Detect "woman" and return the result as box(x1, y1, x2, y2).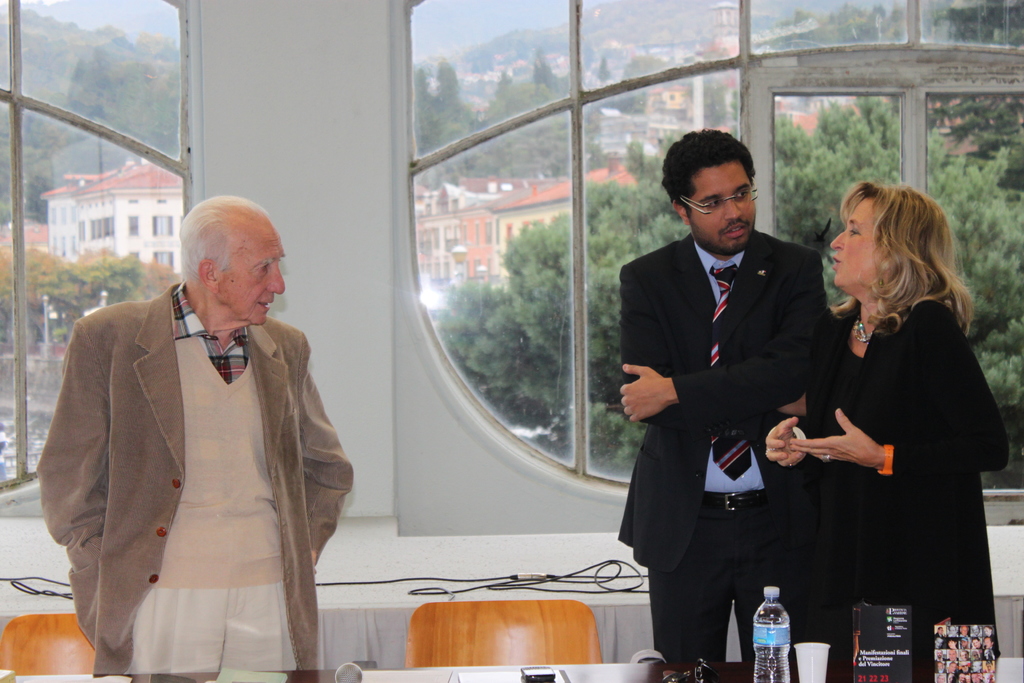
box(783, 179, 996, 660).
